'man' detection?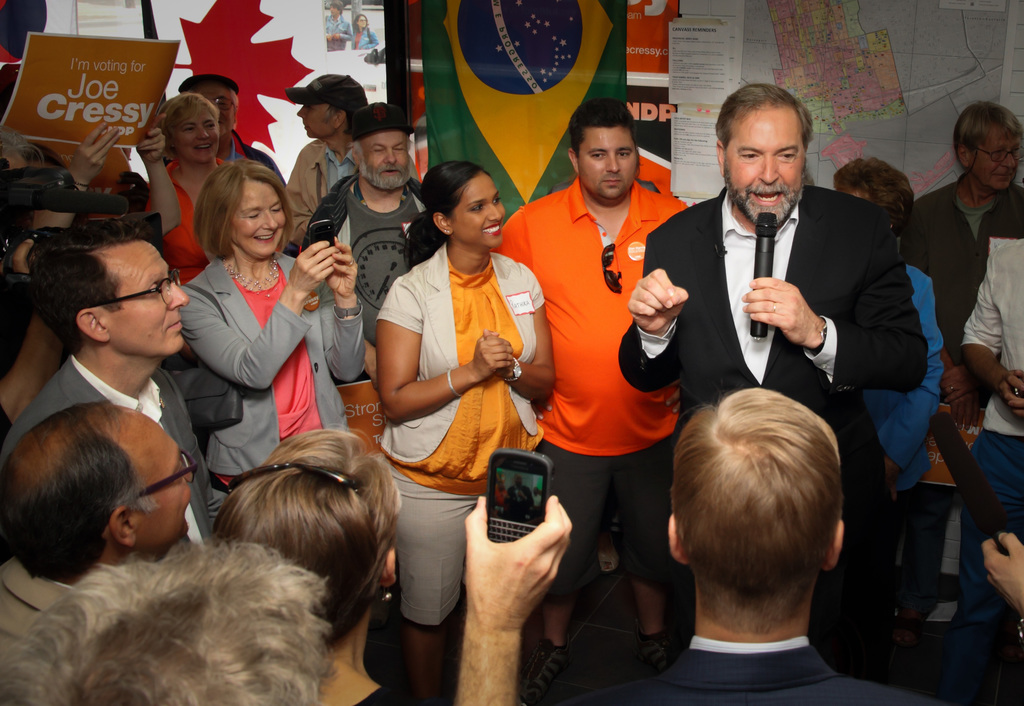
detection(489, 104, 678, 666)
